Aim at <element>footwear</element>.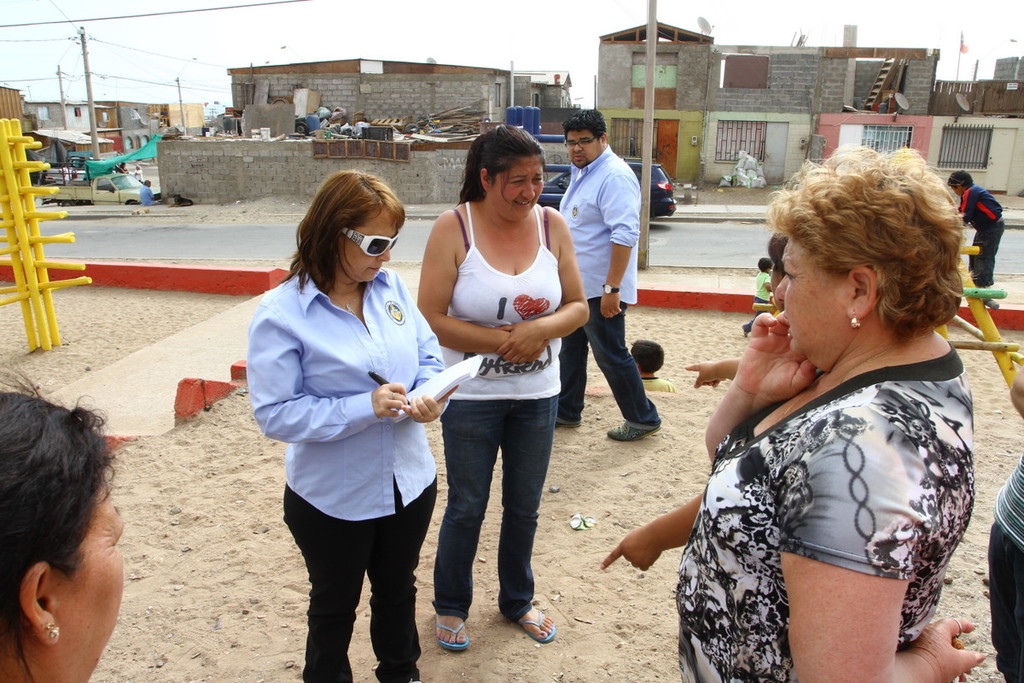
Aimed at rect(603, 422, 649, 446).
